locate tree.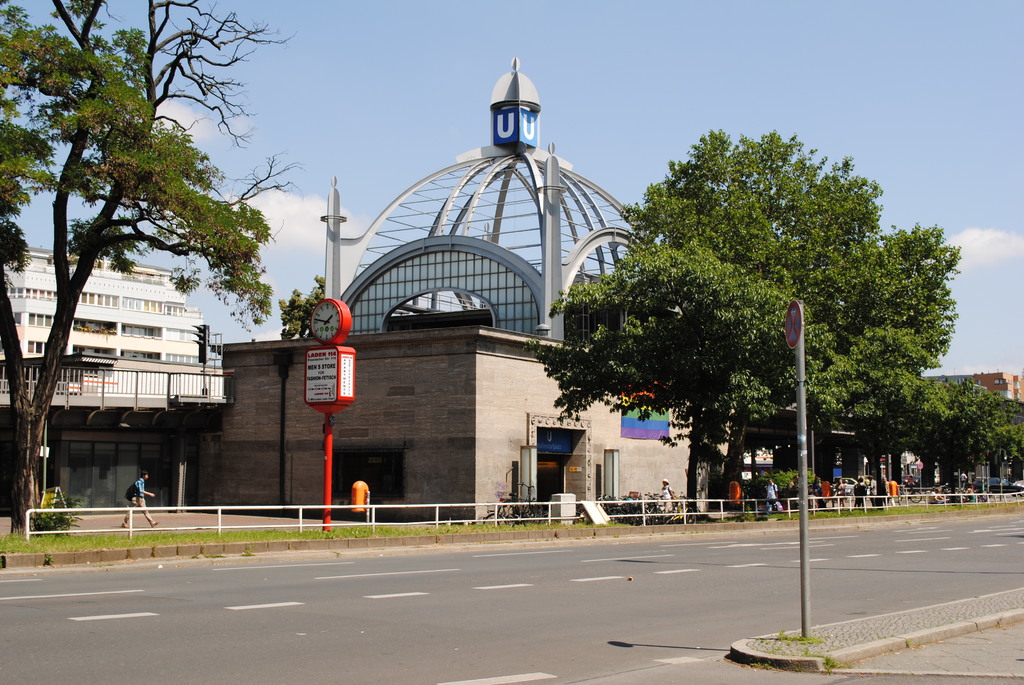
Bounding box: select_region(568, 116, 945, 510).
